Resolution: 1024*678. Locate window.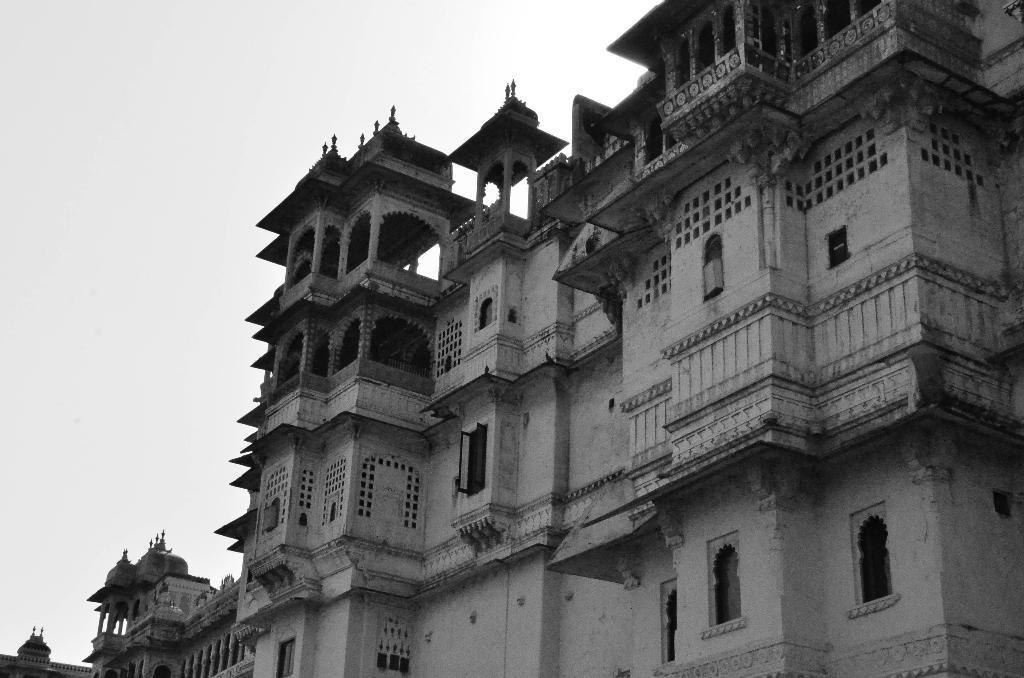
<box>509,304,527,328</box>.
